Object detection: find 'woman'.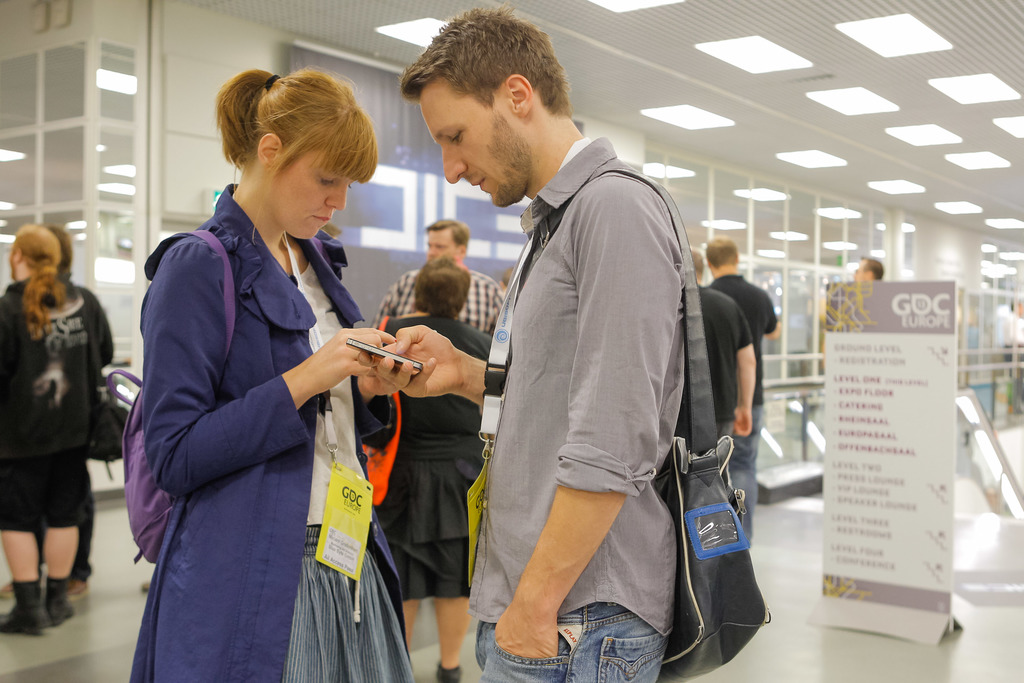
locate(364, 261, 491, 680).
